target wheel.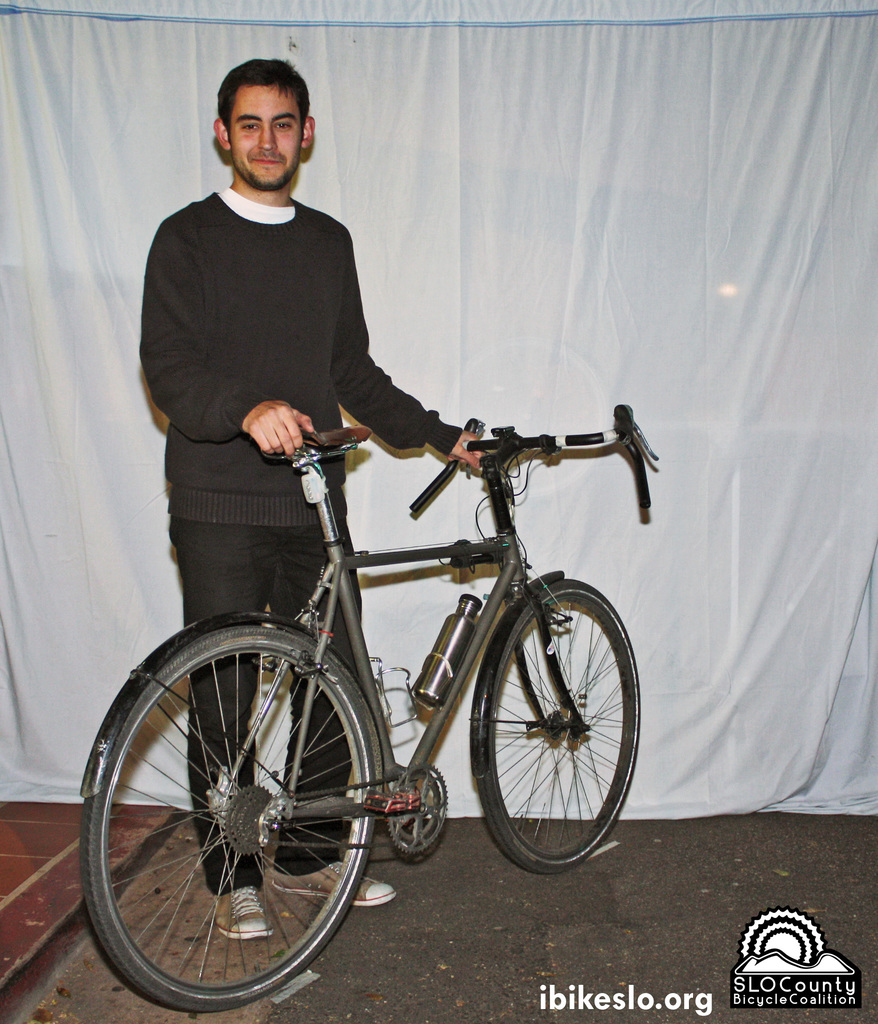
Target region: 463 581 647 875.
